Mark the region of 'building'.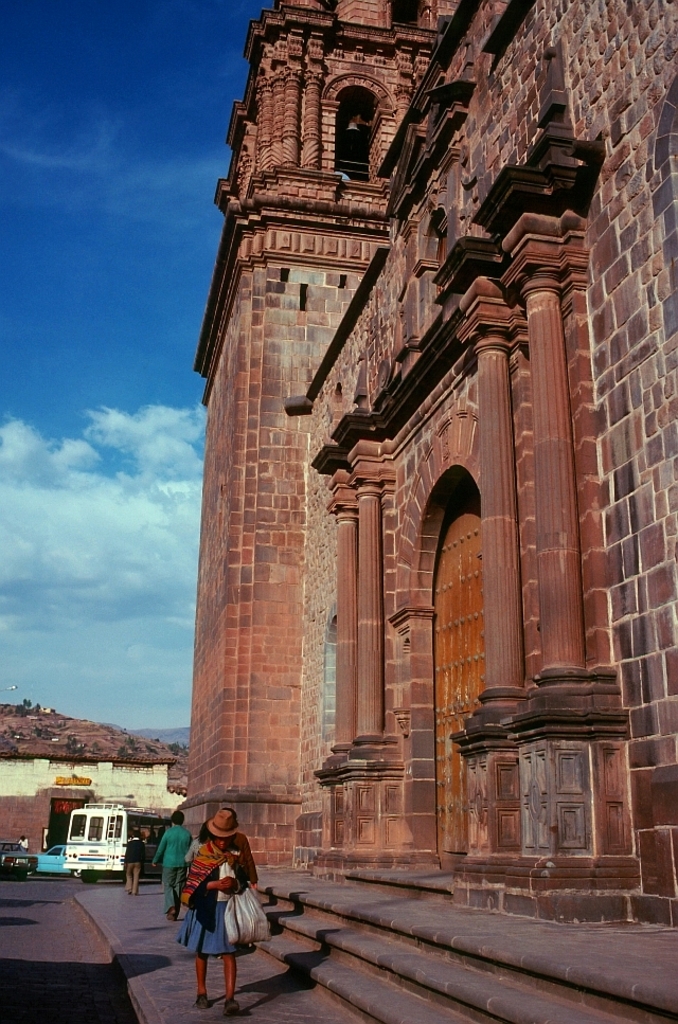
Region: region(0, 755, 197, 855).
